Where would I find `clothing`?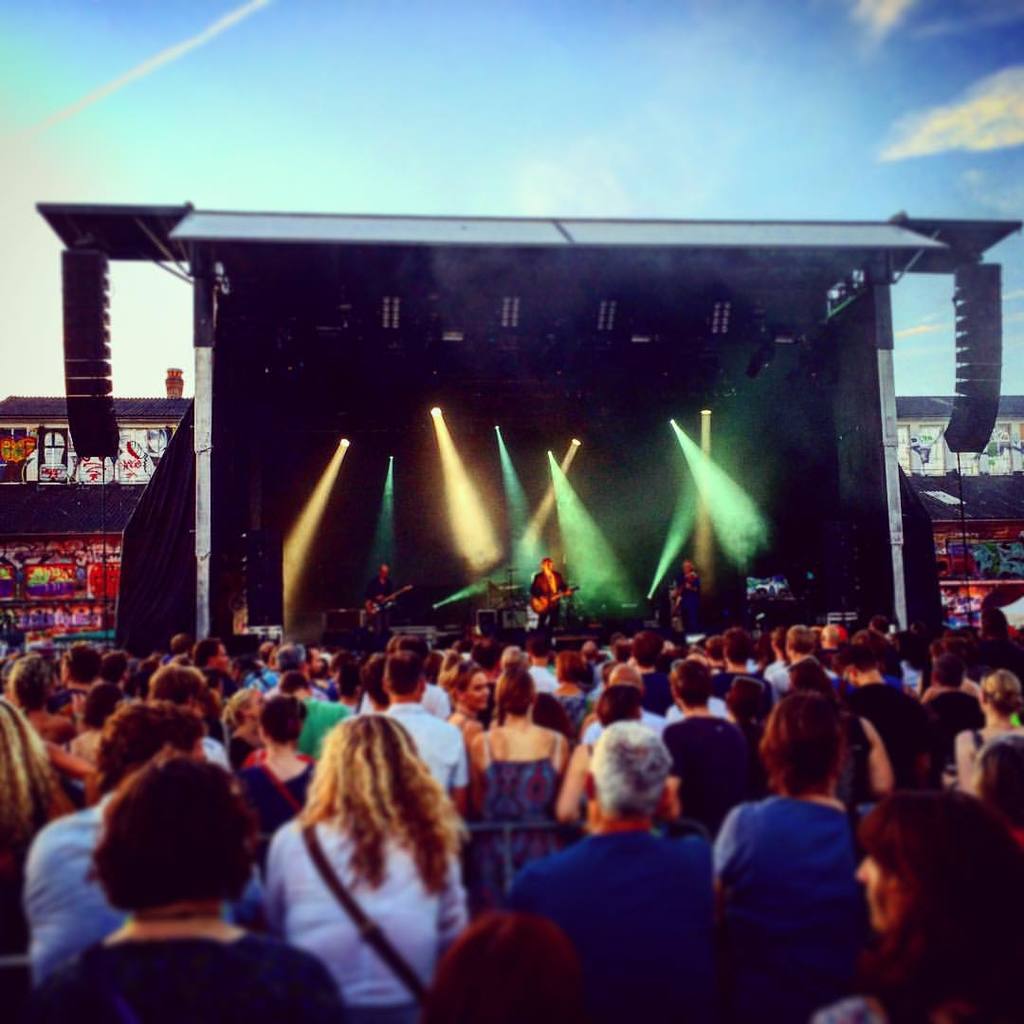
At {"left": 483, "top": 814, "right": 734, "bottom": 1023}.
